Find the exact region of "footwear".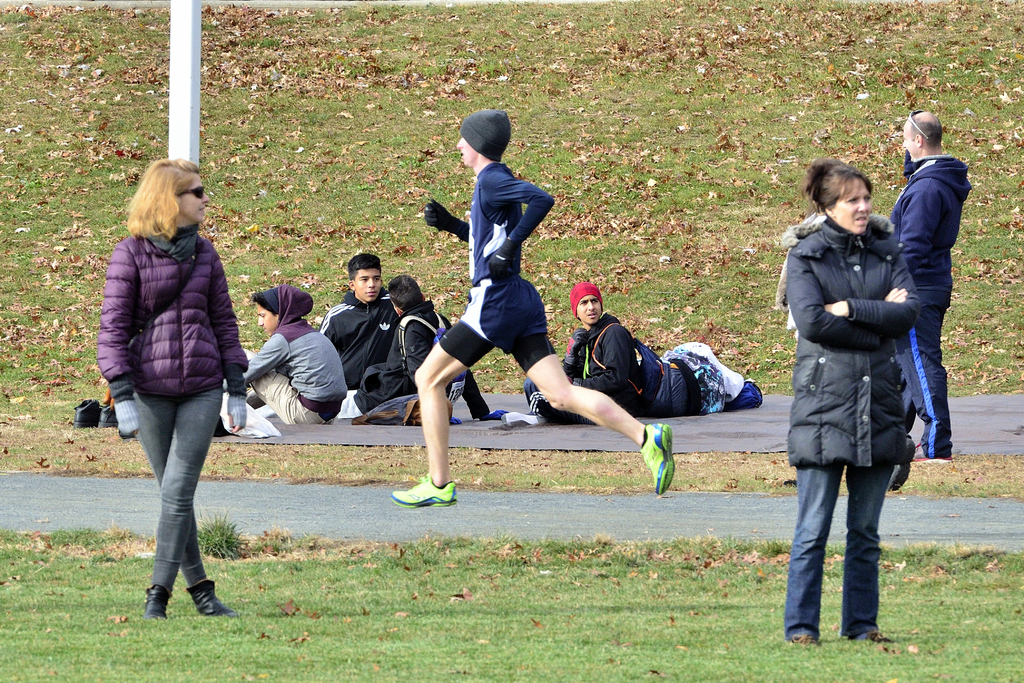
Exact region: x1=790, y1=631, x2=817, y2=648.
